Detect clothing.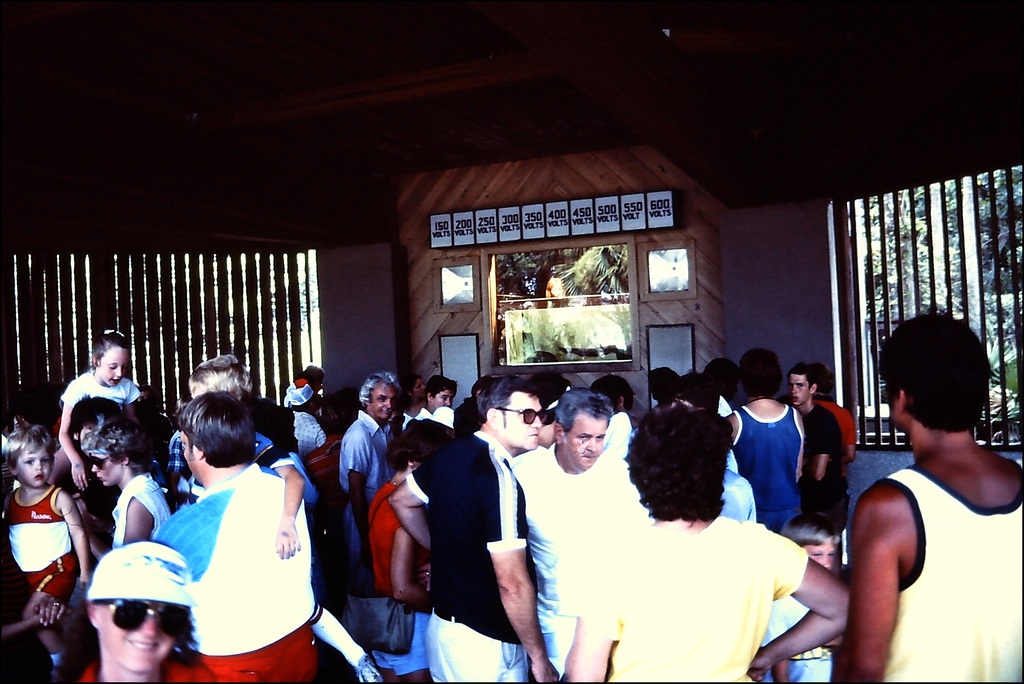
Detected at (left=8, top=480, right=81, bottom=603).
